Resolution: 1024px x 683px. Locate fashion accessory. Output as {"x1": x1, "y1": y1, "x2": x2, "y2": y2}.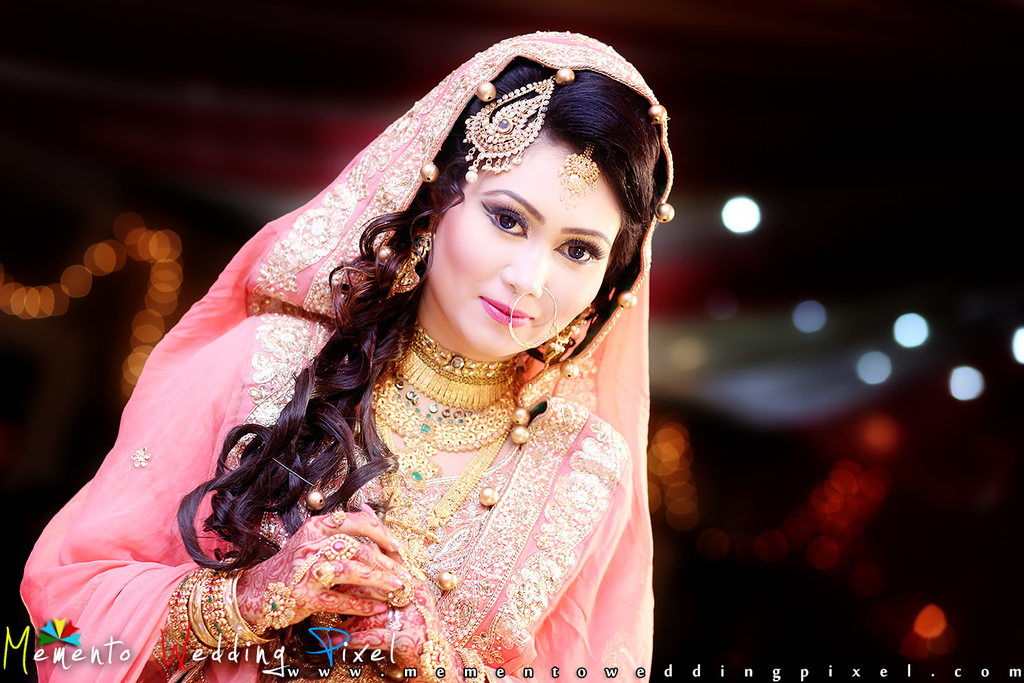
{"x1": 504, "y1": 292, "x2": 588, "y2": 349}.
